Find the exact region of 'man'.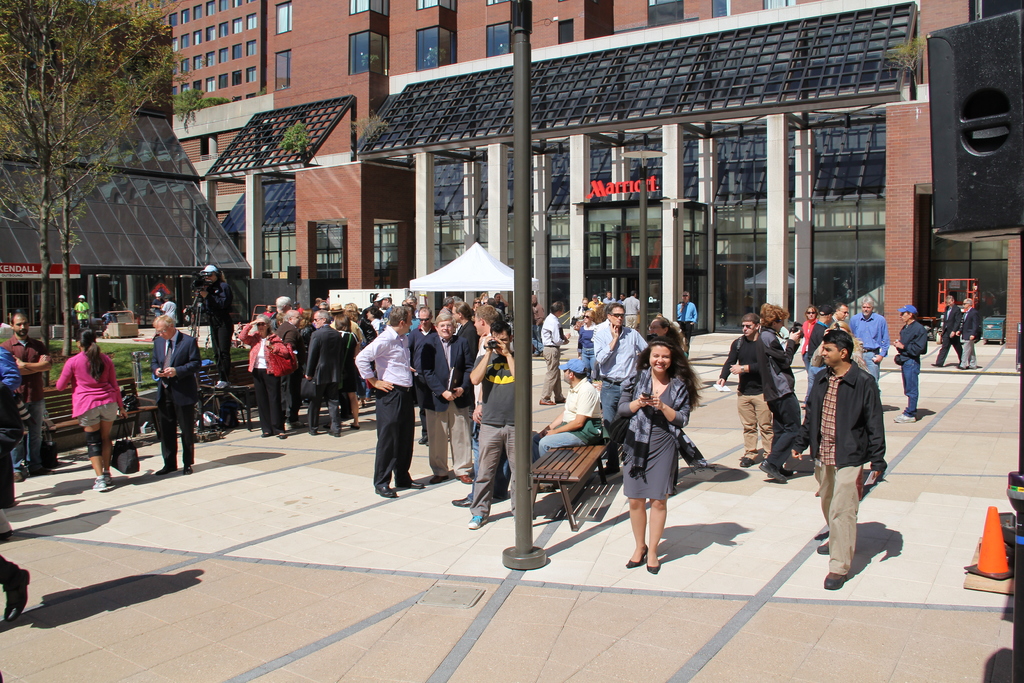
Exact region: bbox=(957, 297, 982, 368).
